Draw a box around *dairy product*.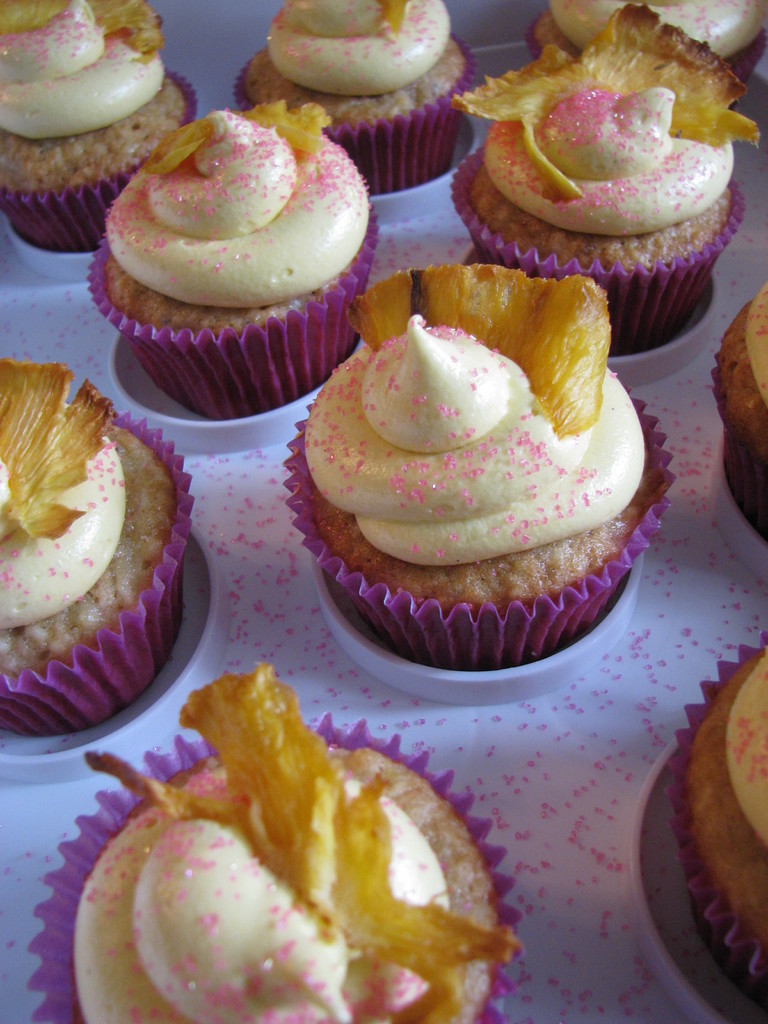
locate(479, 83, 735, 211).
